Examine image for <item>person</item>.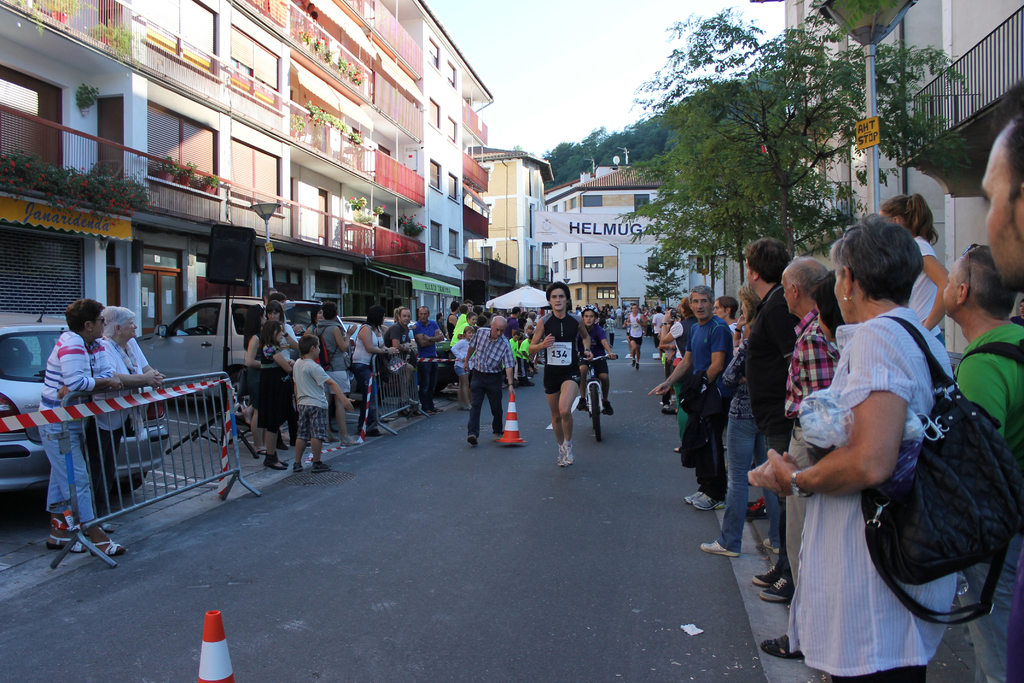
Examination result: BBox(528, 279, 591, 467).
